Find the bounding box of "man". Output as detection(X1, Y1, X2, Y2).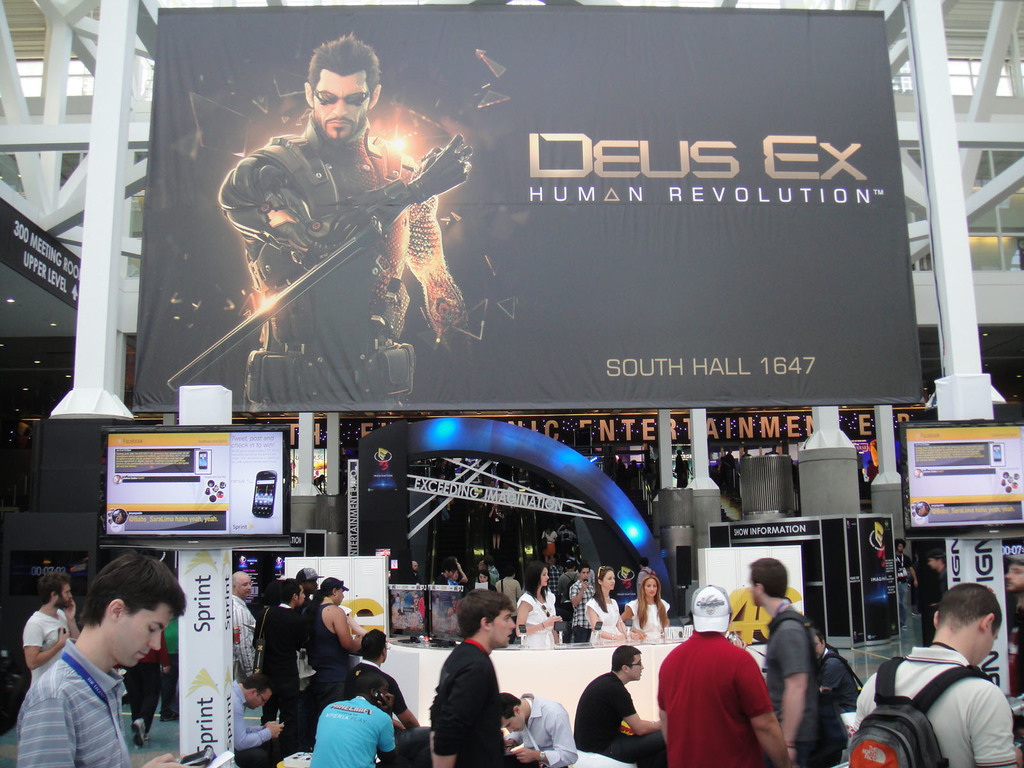
detection(232, 675, 284, 767).
